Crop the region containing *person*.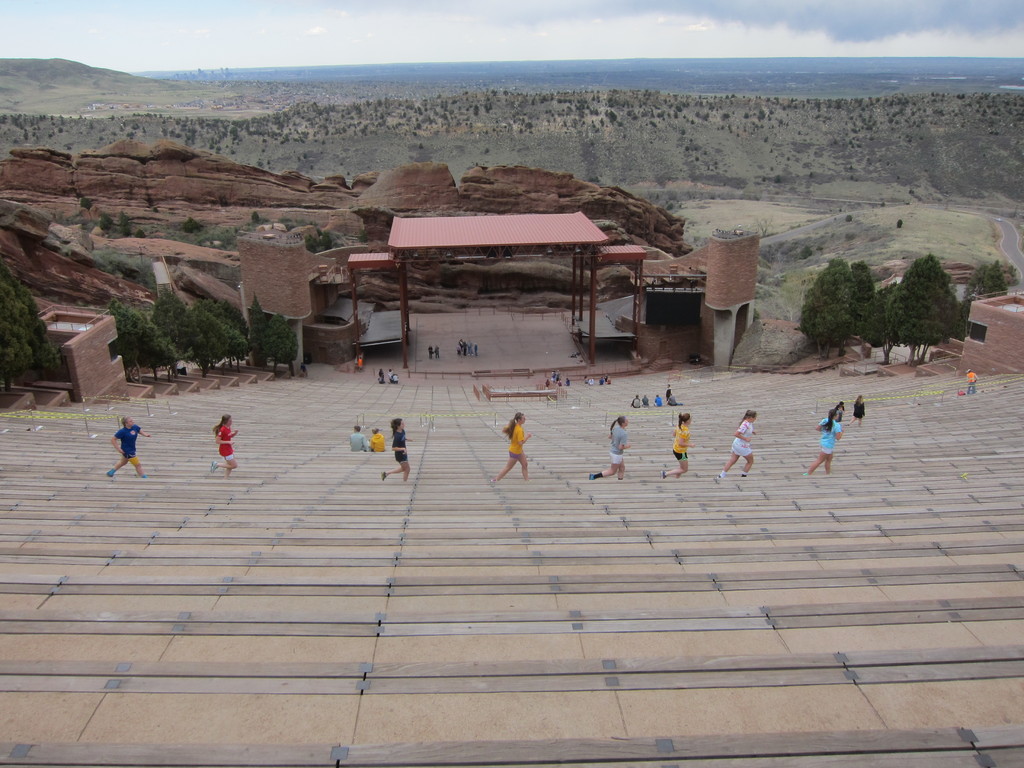
Crop region: <region>368, 432, 387, 451</region>.
